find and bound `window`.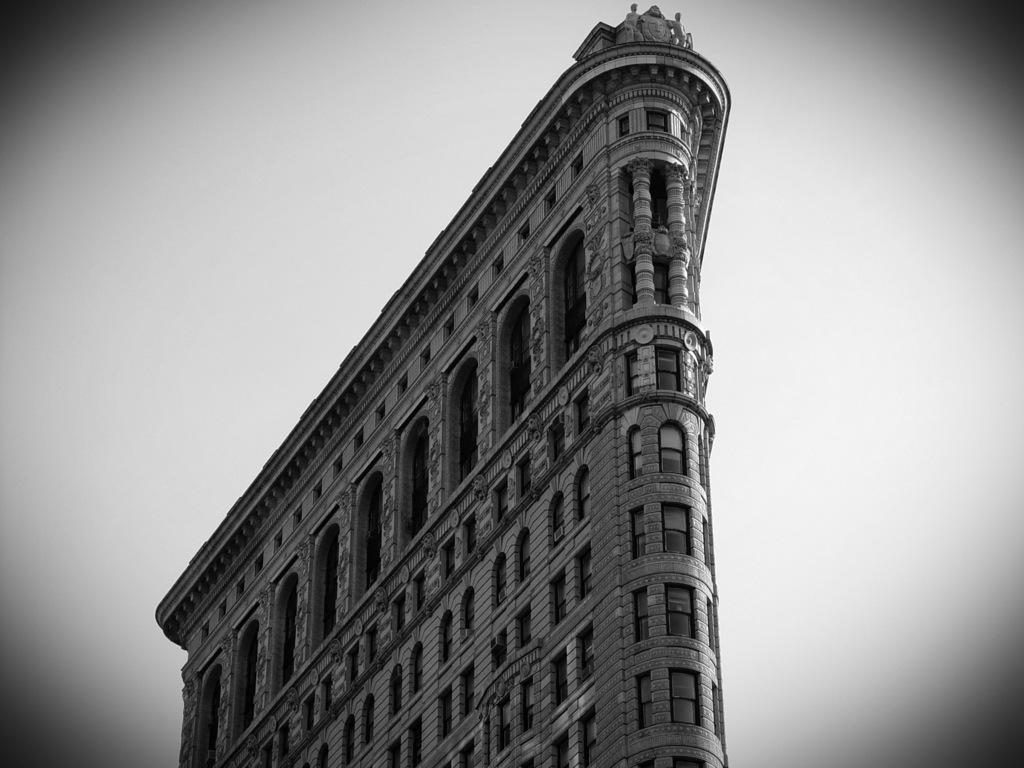
Bound: [x1=237, y1=576, x2=250, y2=597].
